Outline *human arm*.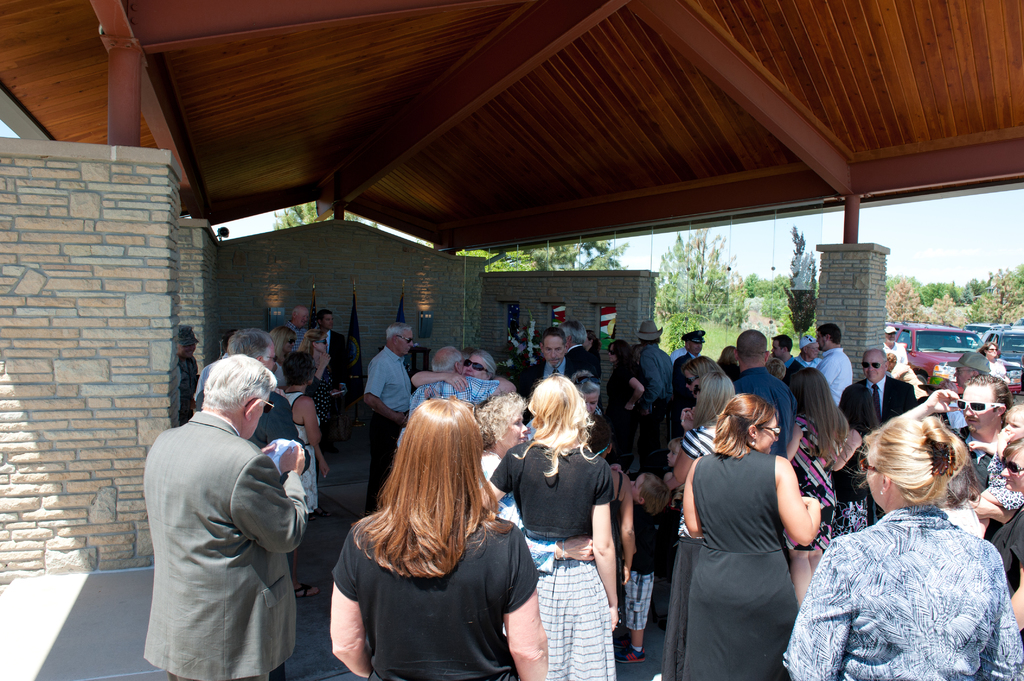
Outline: bbox=(829, 424, 862, 477).
